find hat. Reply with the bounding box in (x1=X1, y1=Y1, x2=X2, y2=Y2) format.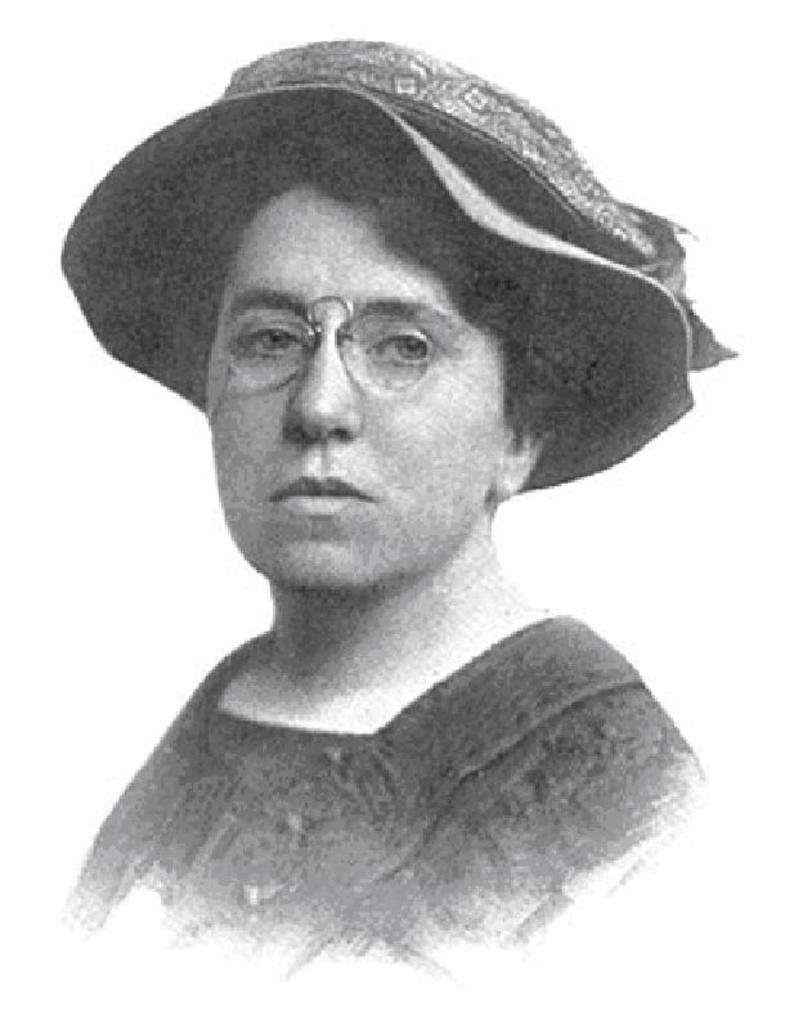
(x1=57, y1=42, x2=744, y2=498).
